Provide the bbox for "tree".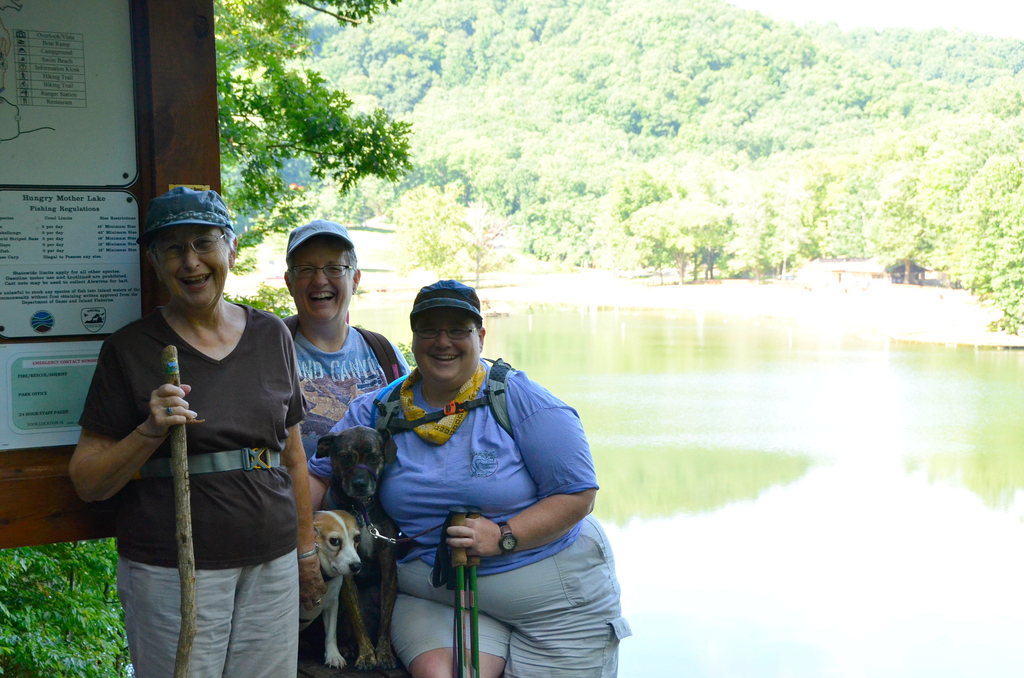
Rect(210, 0, 404, 260).
